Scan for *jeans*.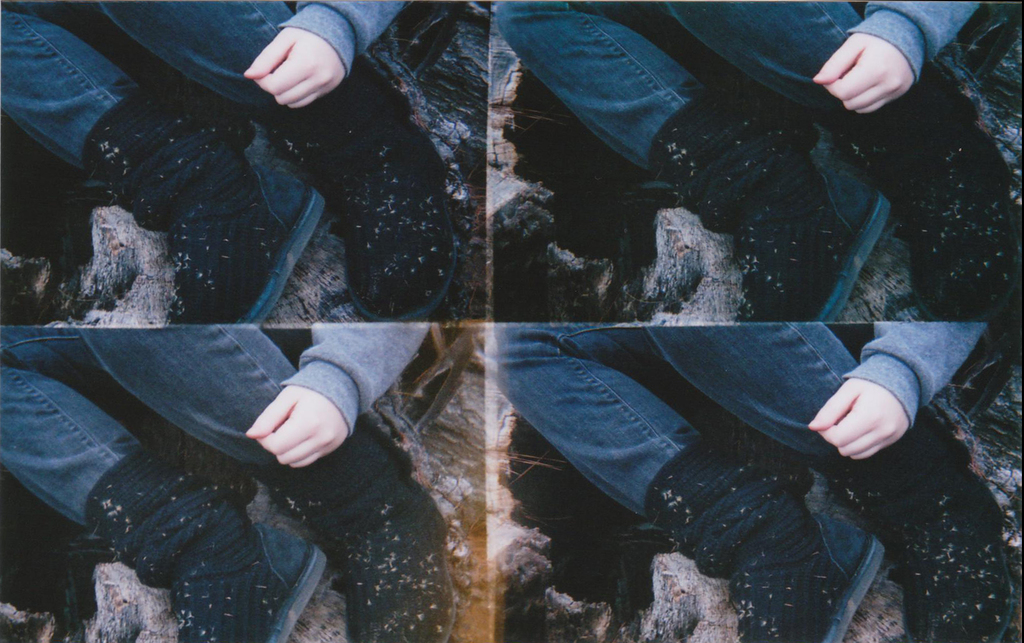
Scan result: (x1=485, y1=323, x2=859, y2=524).
